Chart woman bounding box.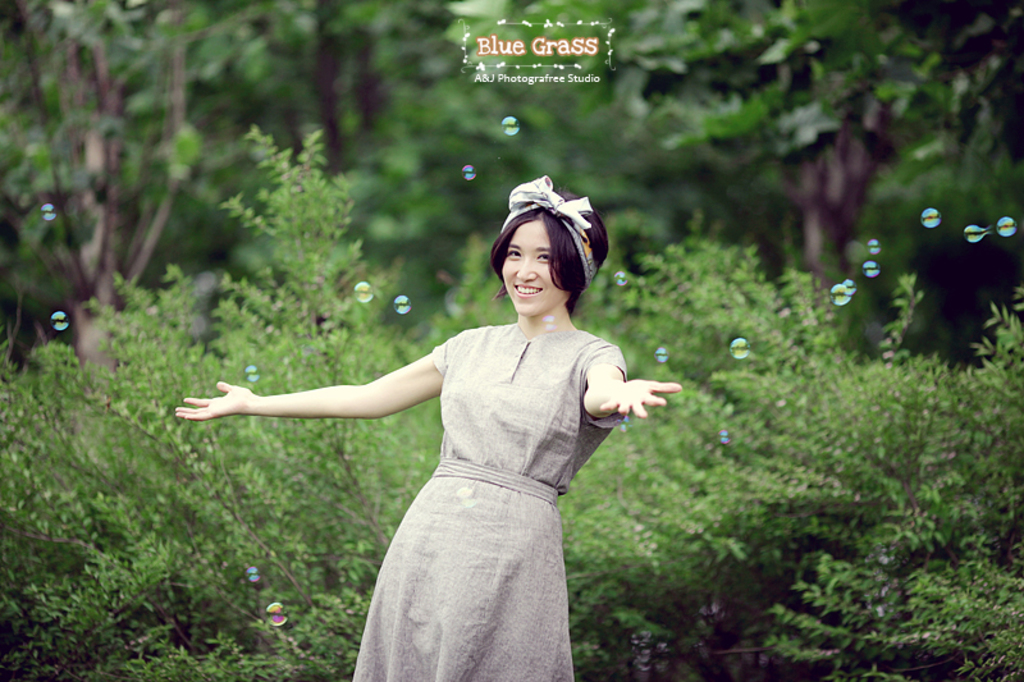
Charted: l=201, t=189, r=699, b=668.
